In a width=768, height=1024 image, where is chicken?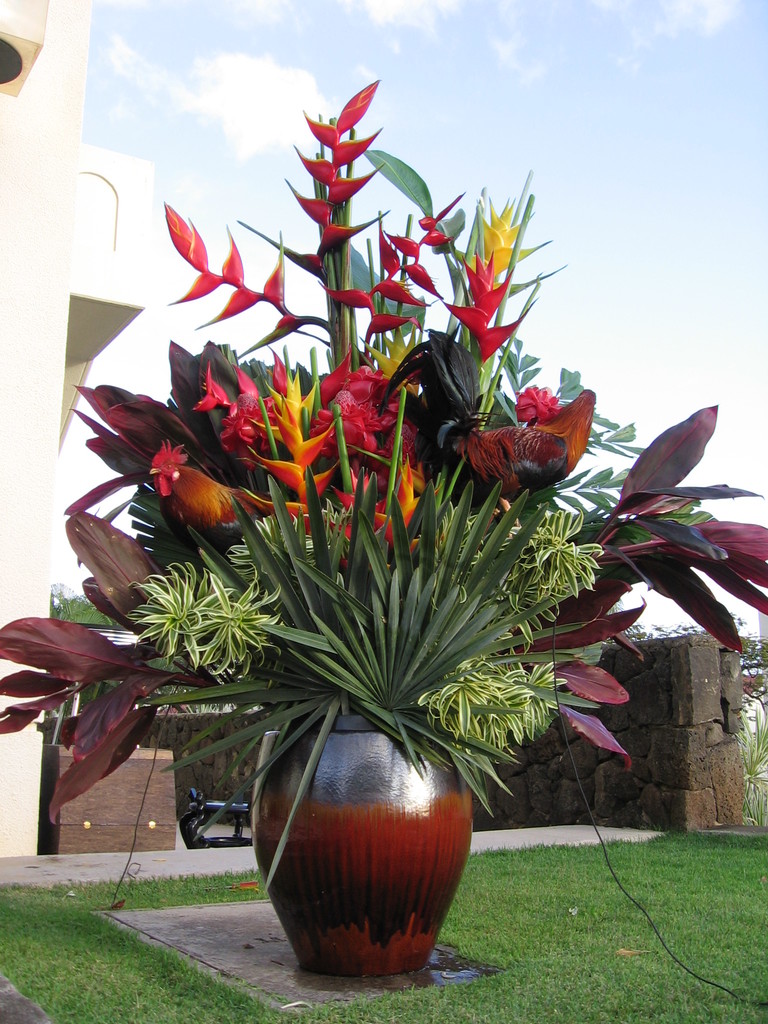
x1=136, y1=429, x2=272, y2=540.
